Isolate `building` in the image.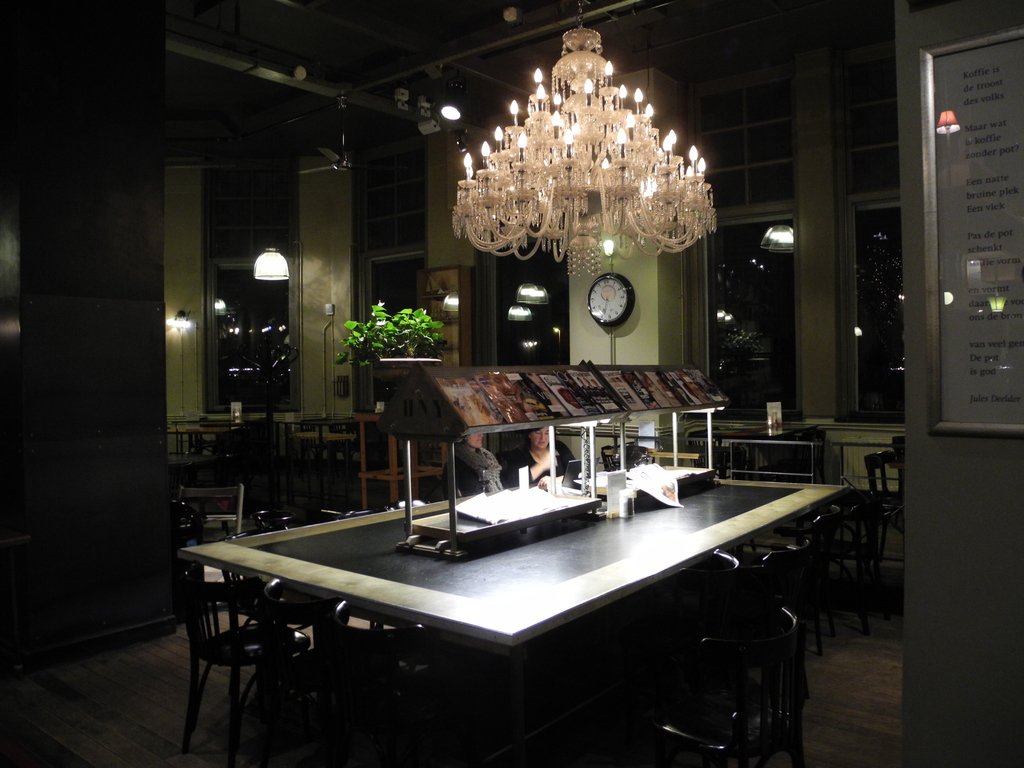
Isolated region: region(0, 0, 1023, 767).
